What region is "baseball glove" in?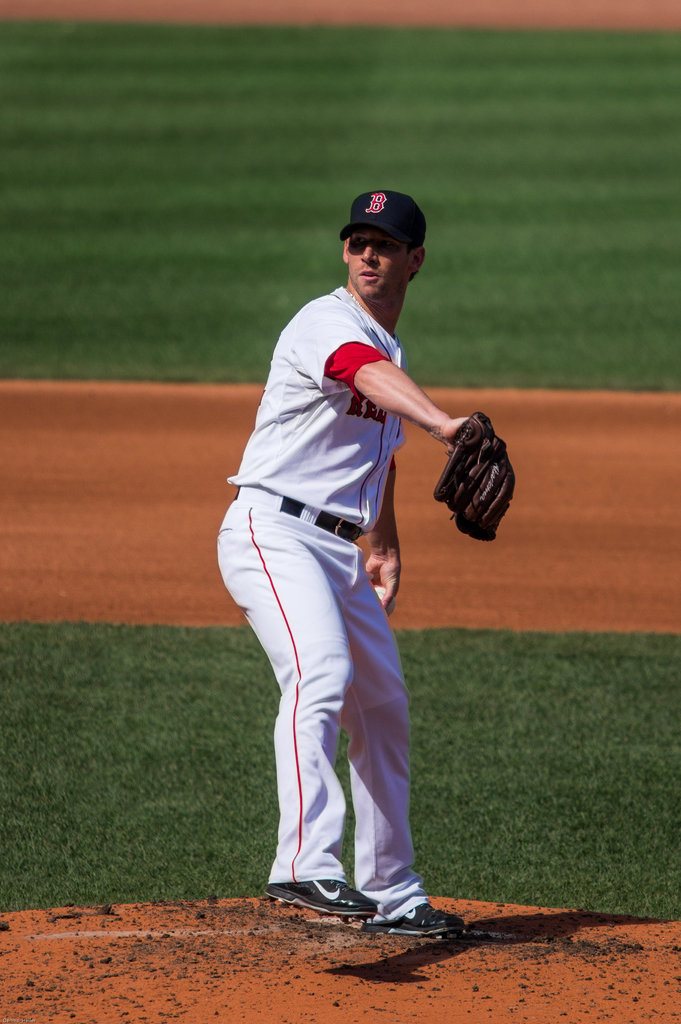
434 410 518 541.
